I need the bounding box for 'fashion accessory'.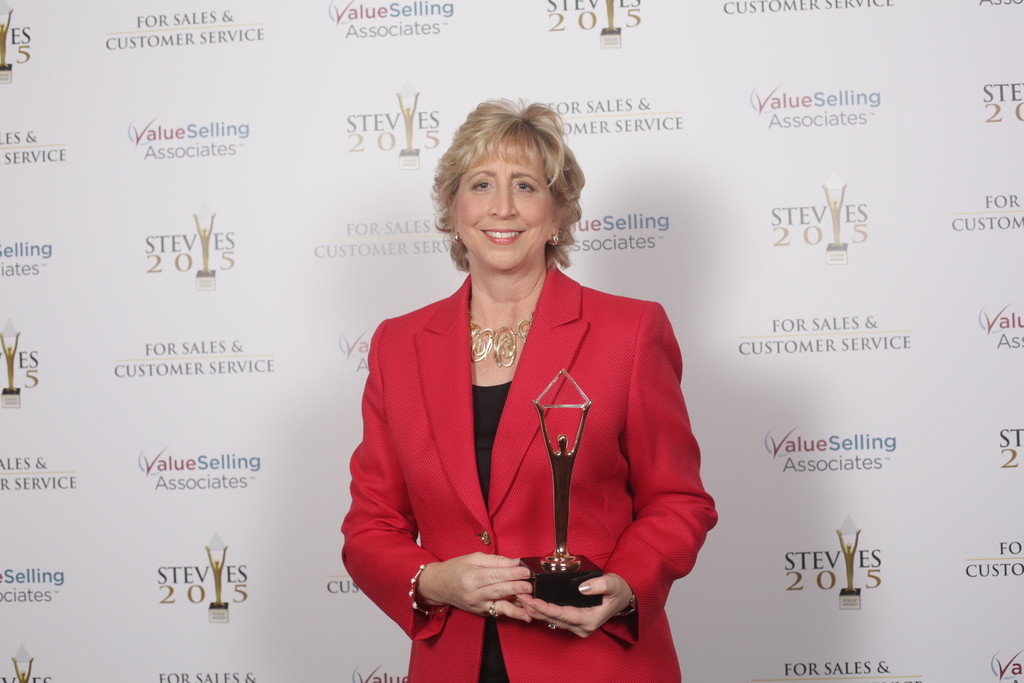
Here it is: [452,233,460,245].
